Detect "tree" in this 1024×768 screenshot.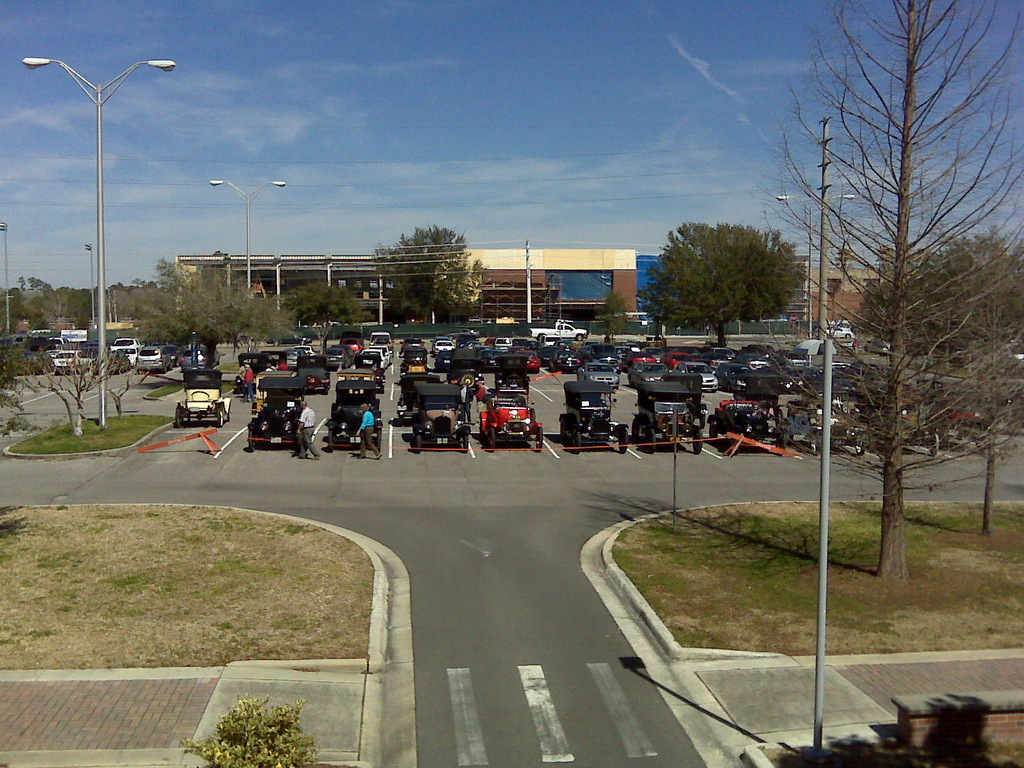
Detection: bbox=(380, 225, 485, 312).
